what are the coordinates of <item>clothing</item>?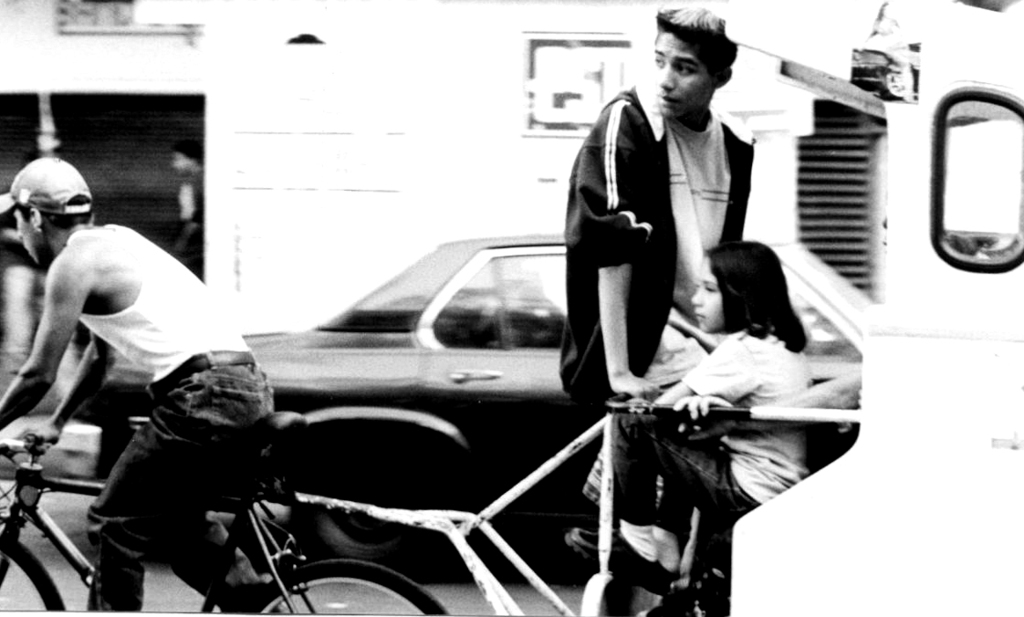
585:320:810:543.
